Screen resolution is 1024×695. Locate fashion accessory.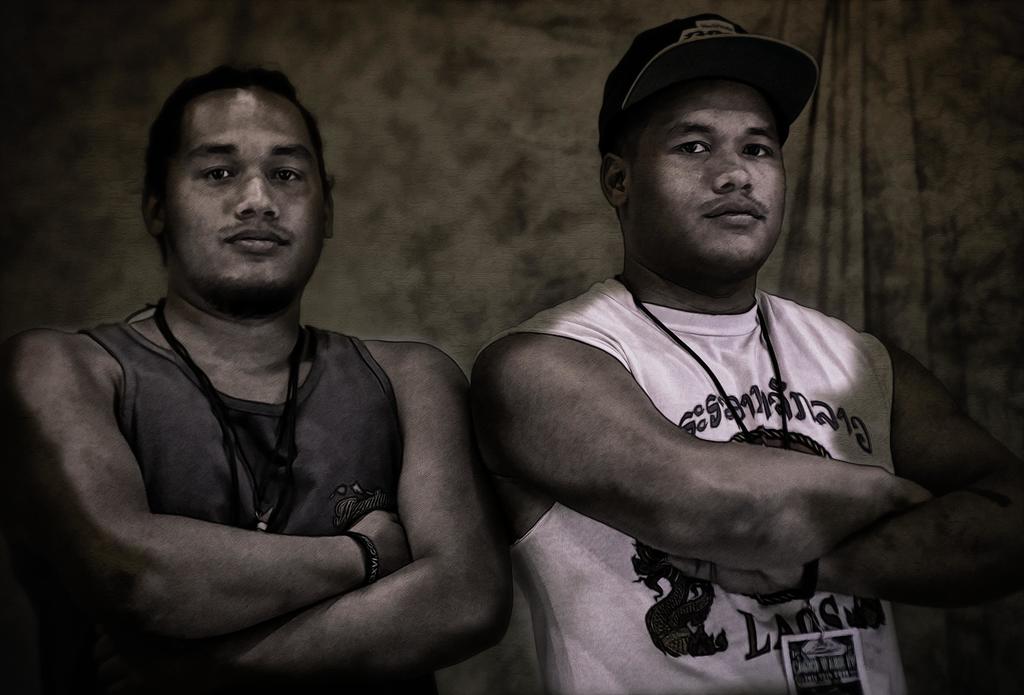
region(612, 274, 844, 653).
